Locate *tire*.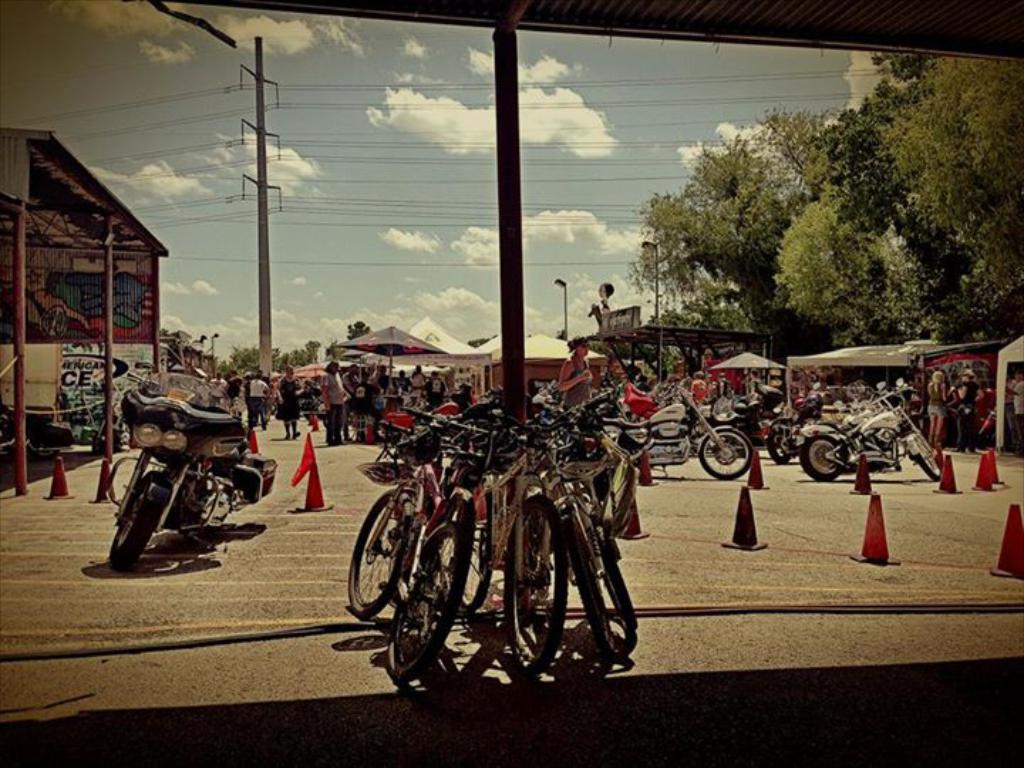
Bounding box: 503,496,569,670.
